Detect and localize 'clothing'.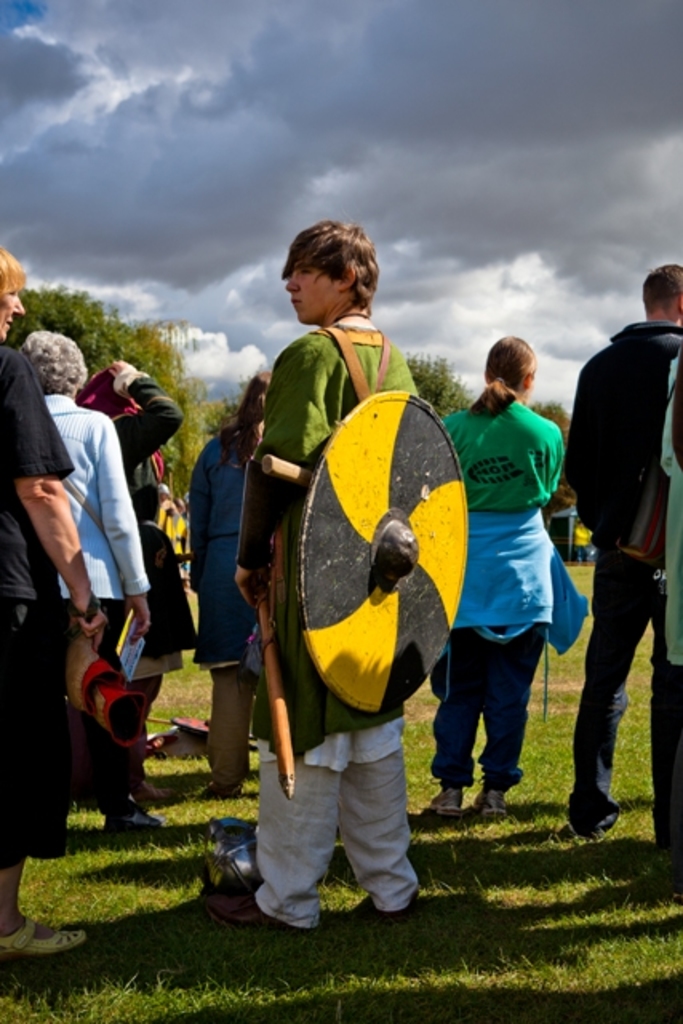
Localized at box(565, 322, 681, 867).
